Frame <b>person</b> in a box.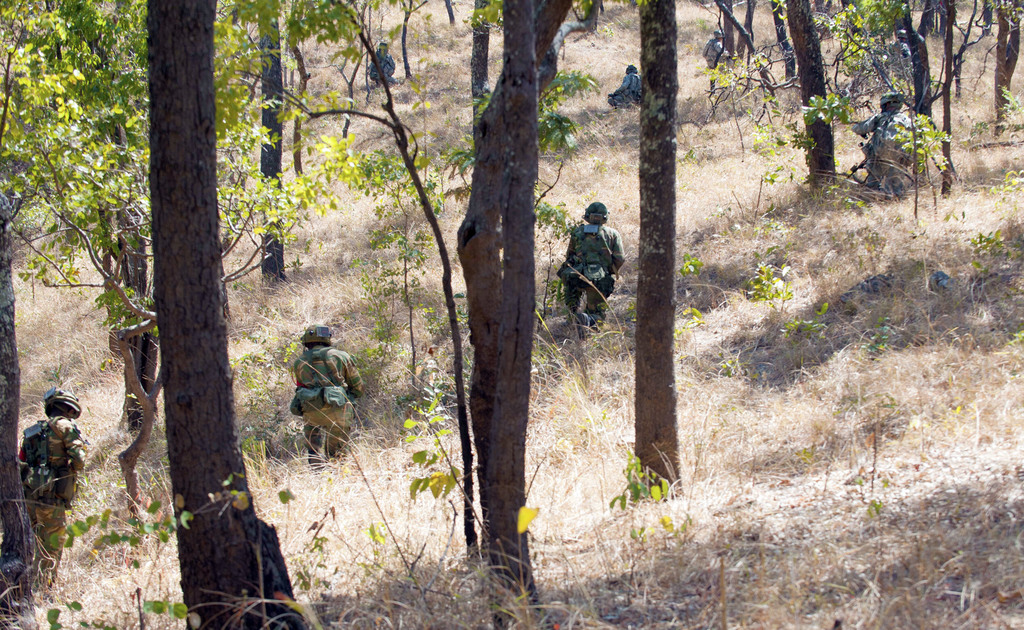
369/40/394/84.
